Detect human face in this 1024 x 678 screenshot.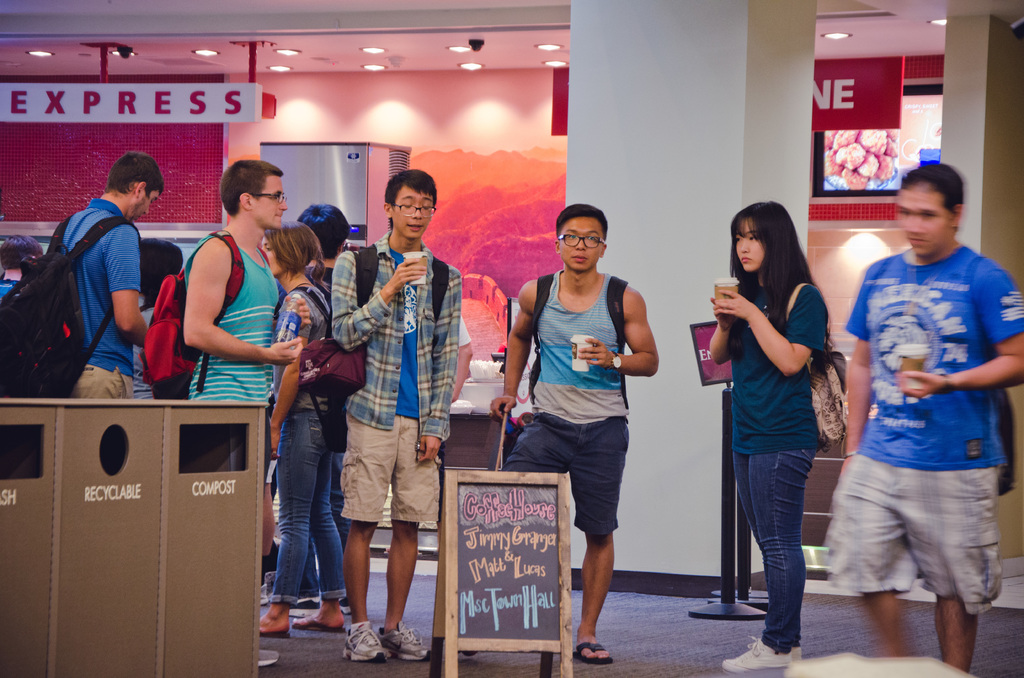
Detection: [736,216,764,270].
